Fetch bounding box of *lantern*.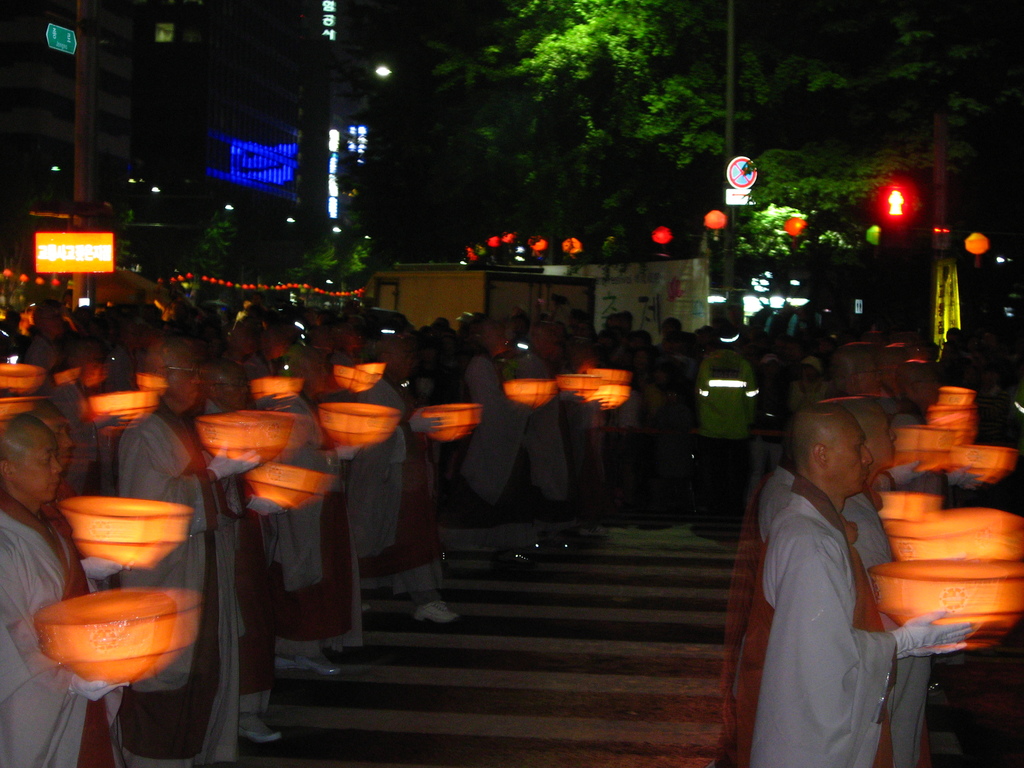
Bbox: {"x1": 918, "y1": 449, "x2": 950, "y2": 472}.
